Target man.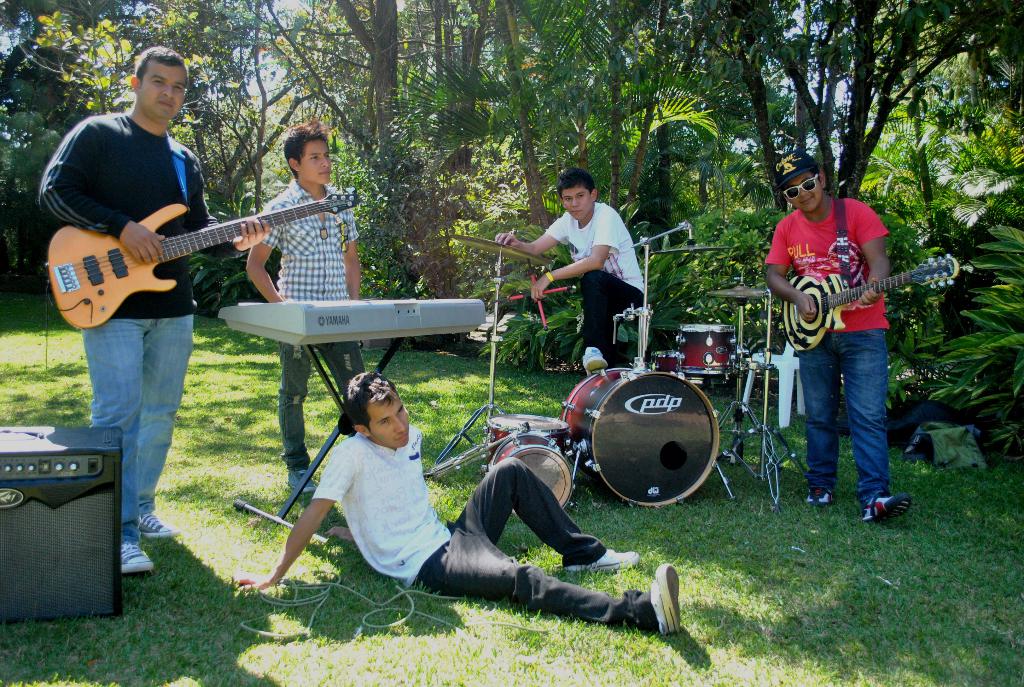
Target region: (764,153,911,529).
